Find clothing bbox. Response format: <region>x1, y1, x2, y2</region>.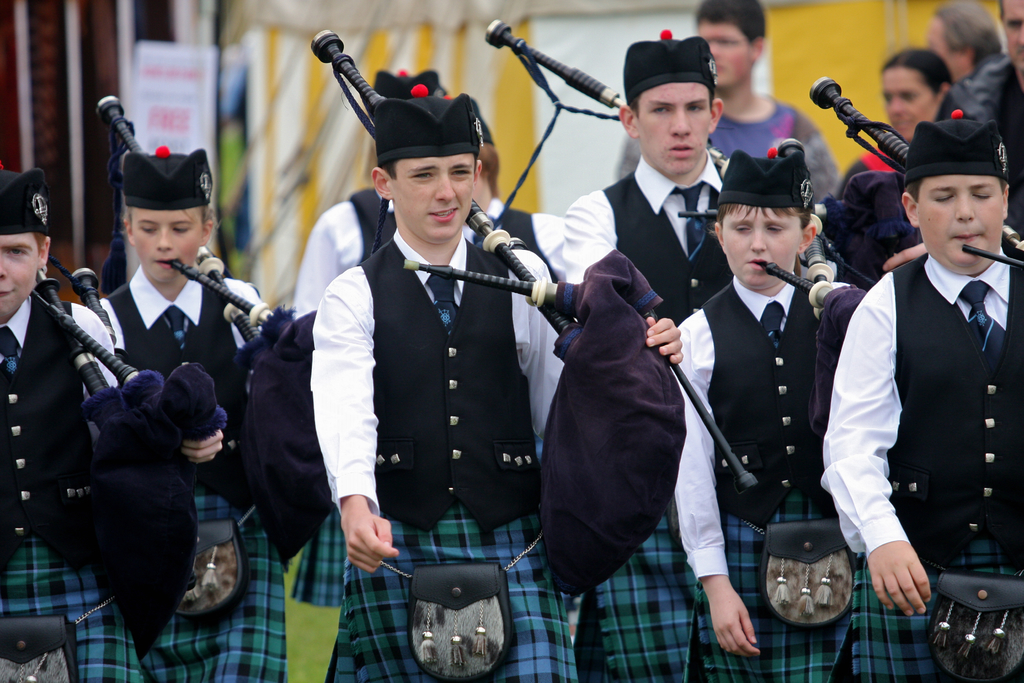
<region>99, 262, 288, 682</region>.
